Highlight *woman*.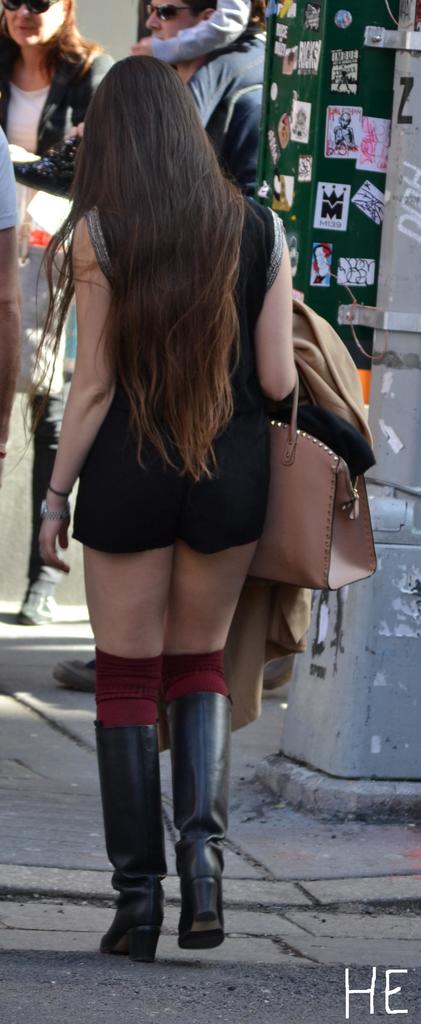
Highlighted region: (left=1, top=0, right=114, bottom=636).
